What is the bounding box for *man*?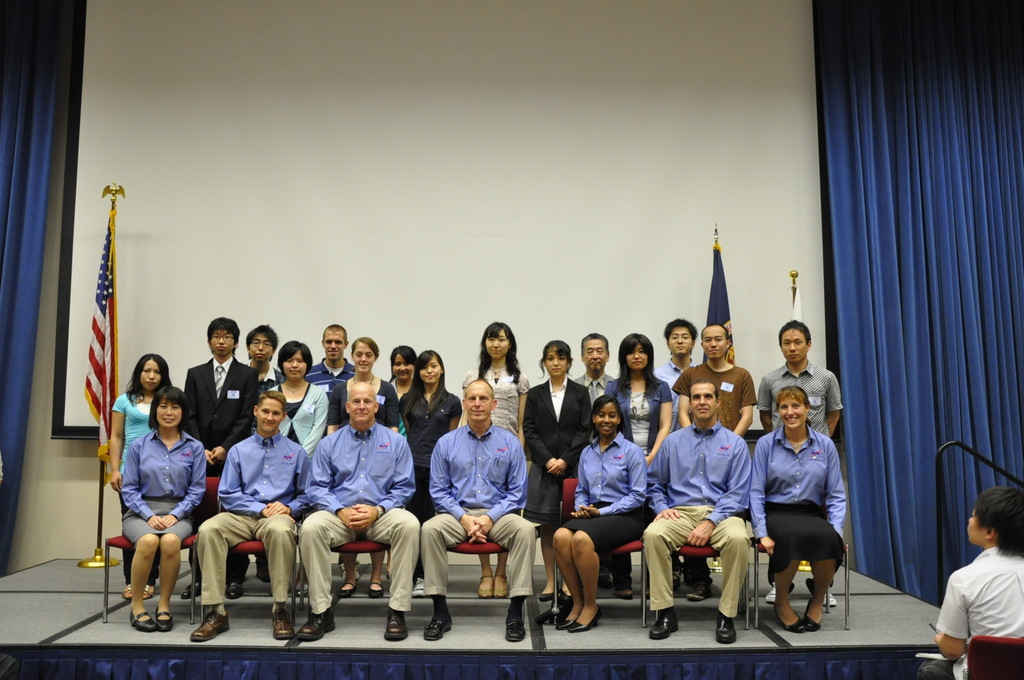
(left=653, top=313, right=698, bottom=382).
